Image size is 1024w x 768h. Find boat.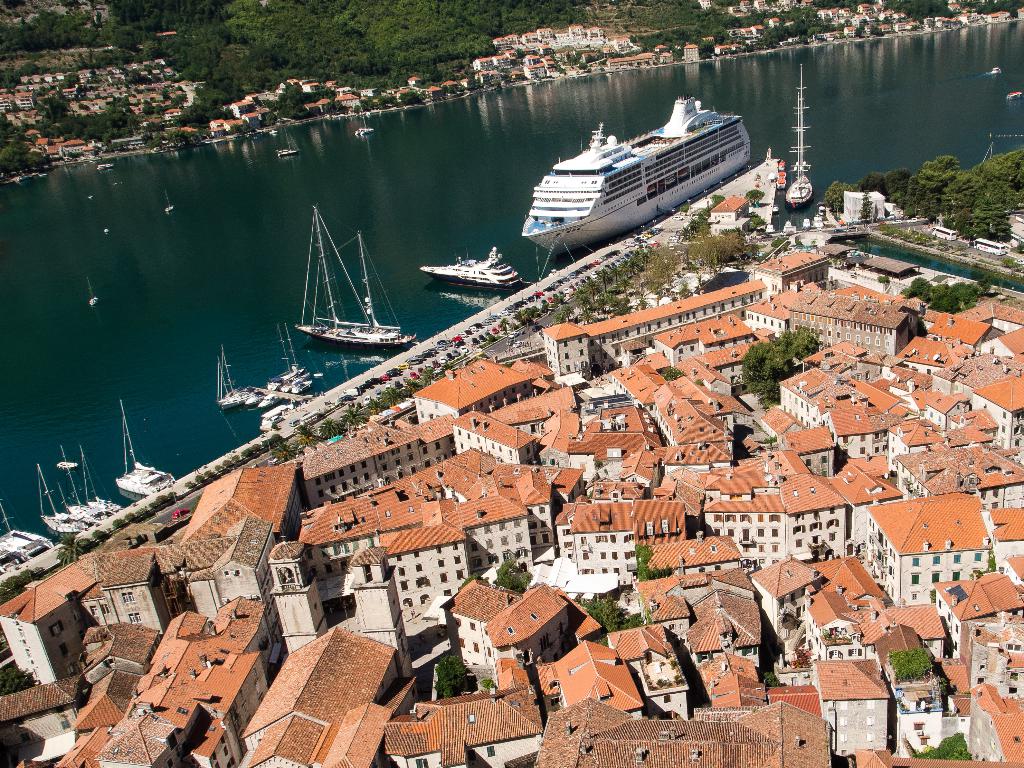
bbox=[259, 388, 282, 403].
